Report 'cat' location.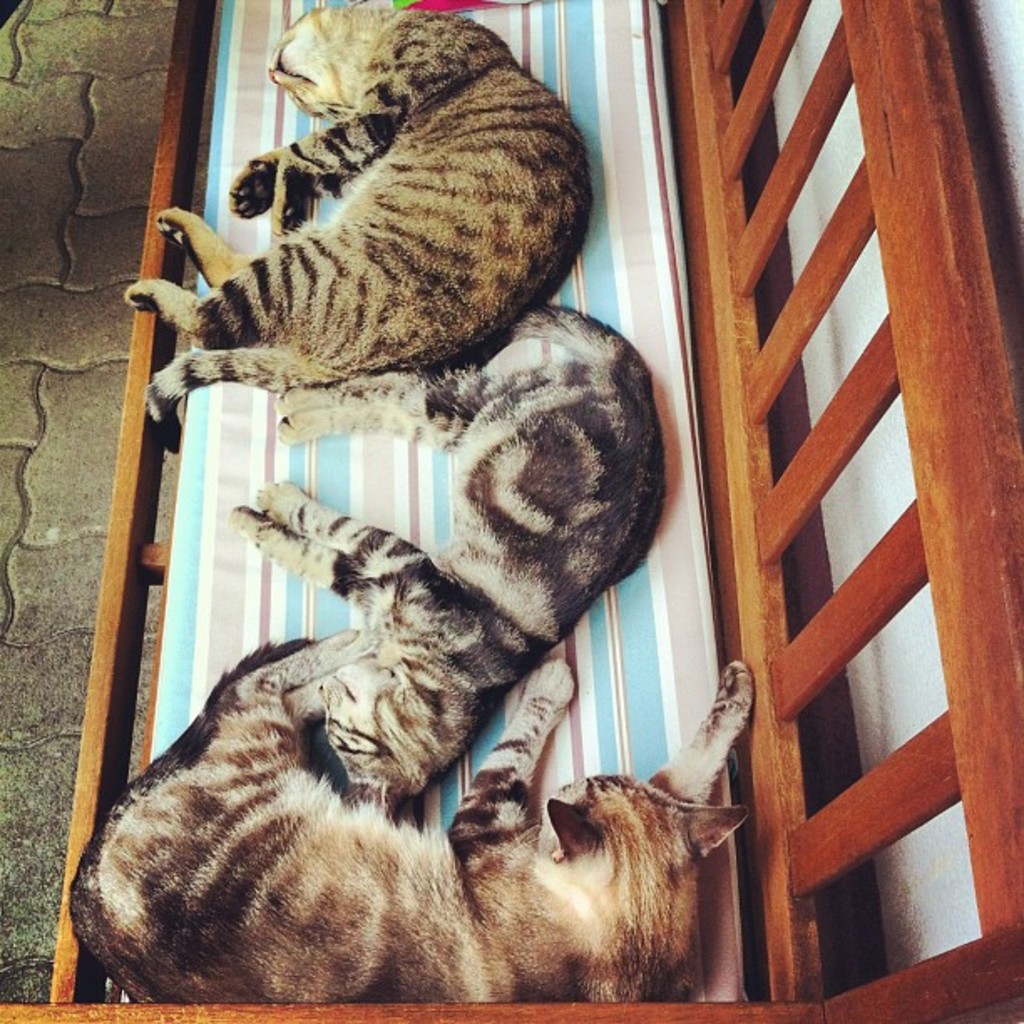
Report: left=226, top=296, right=668, bottom=810.
